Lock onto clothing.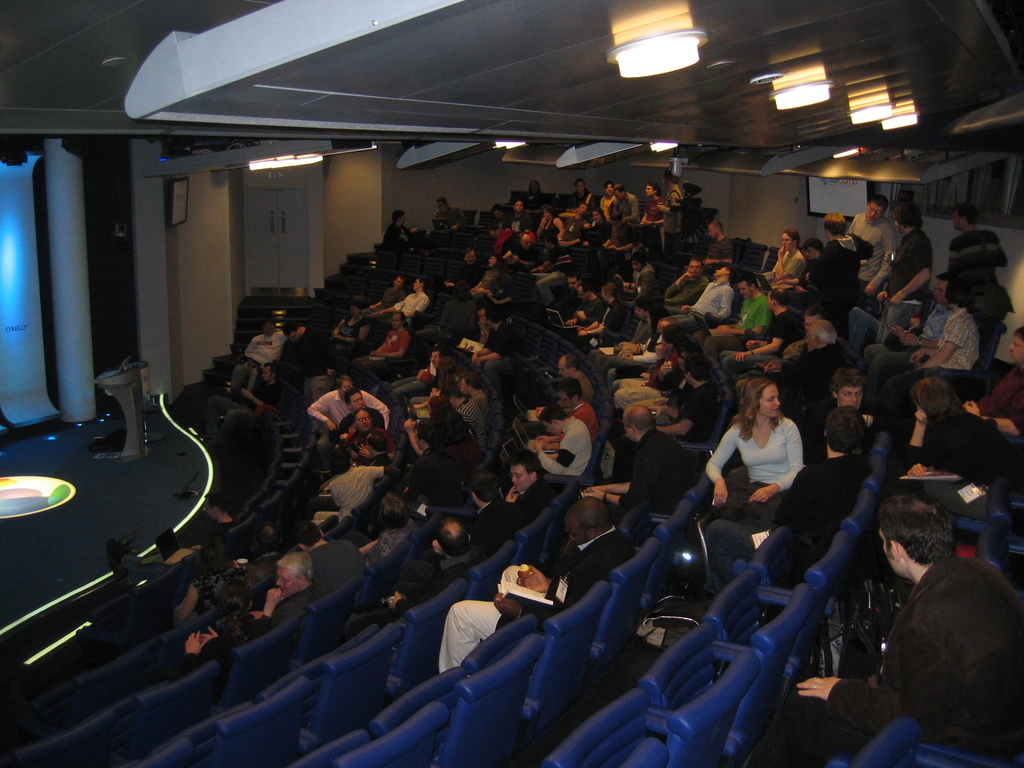
Locked: [left=707, top=417, right=800, bottom=537].
